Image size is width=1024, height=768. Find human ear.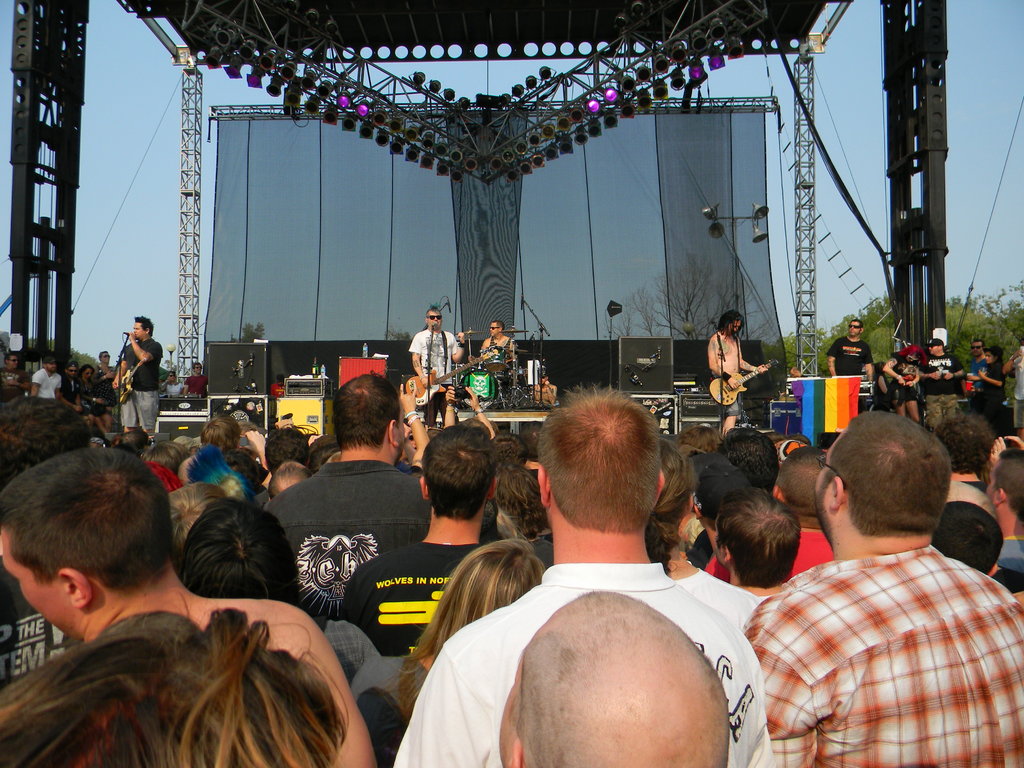
419,479,427,500.
